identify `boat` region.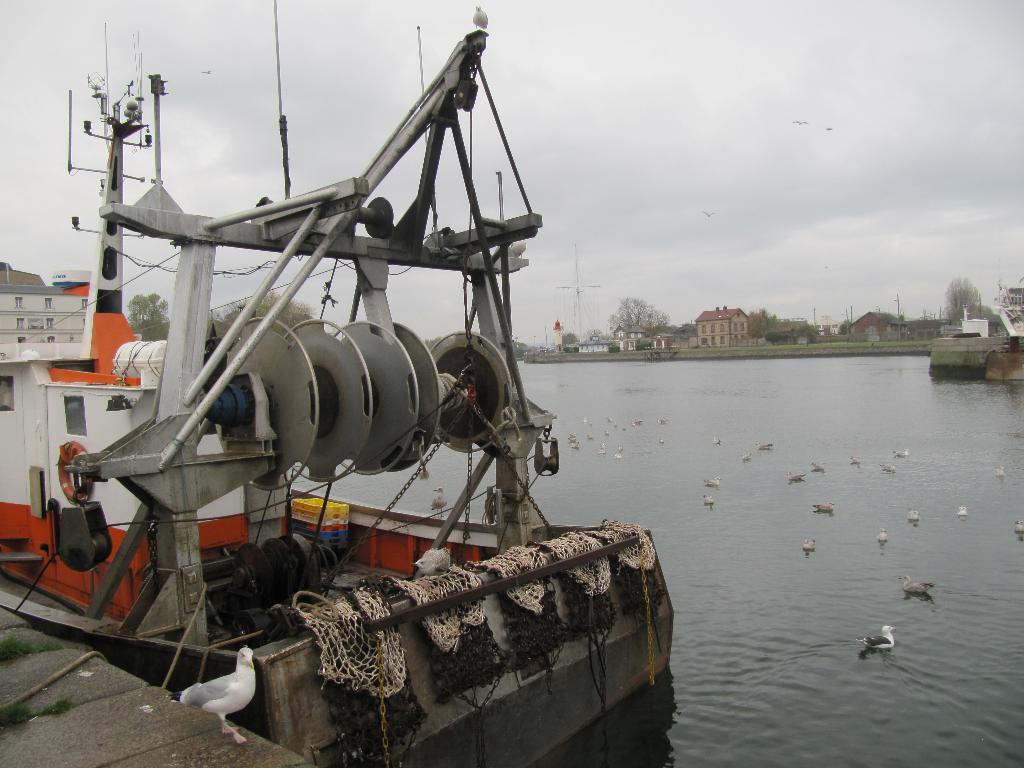
Region: crop(0, 31, 692, 690).
